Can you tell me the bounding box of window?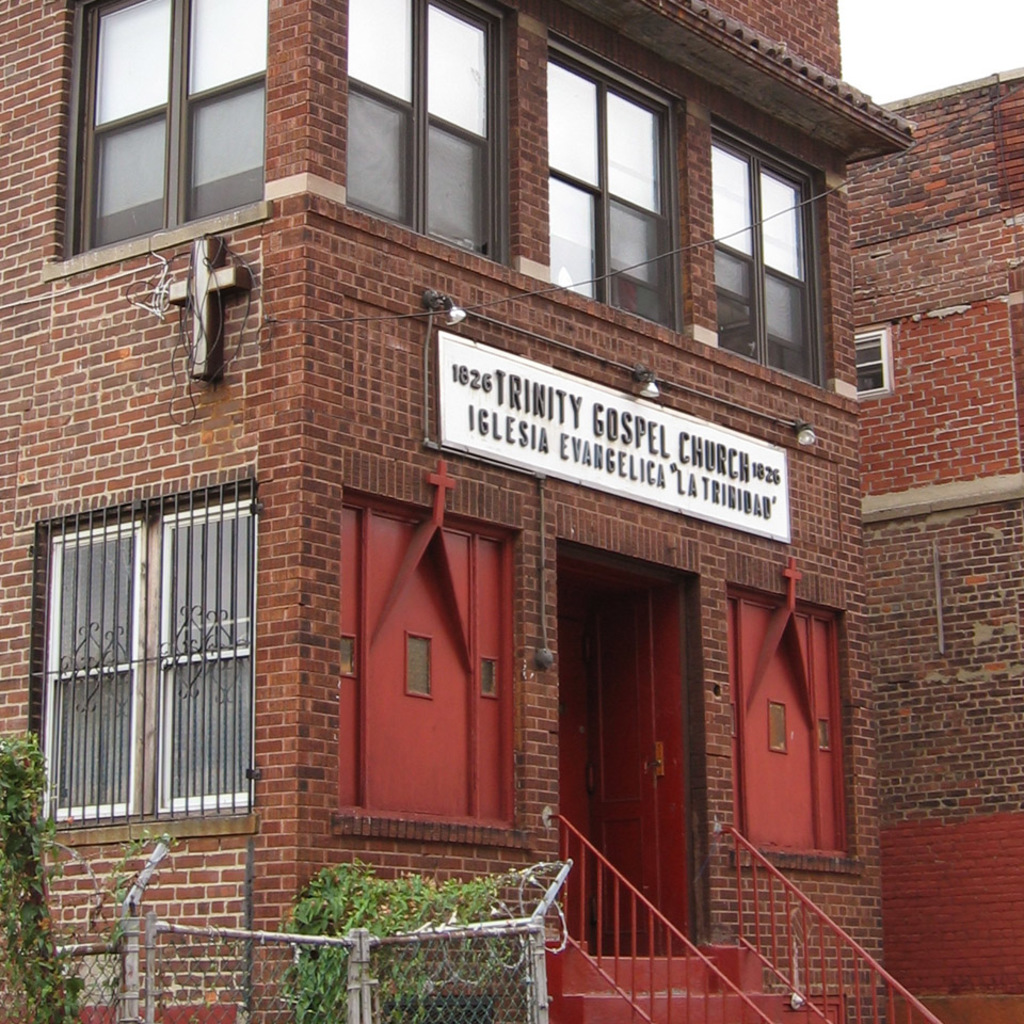
region(38, 477, 257, 832).
